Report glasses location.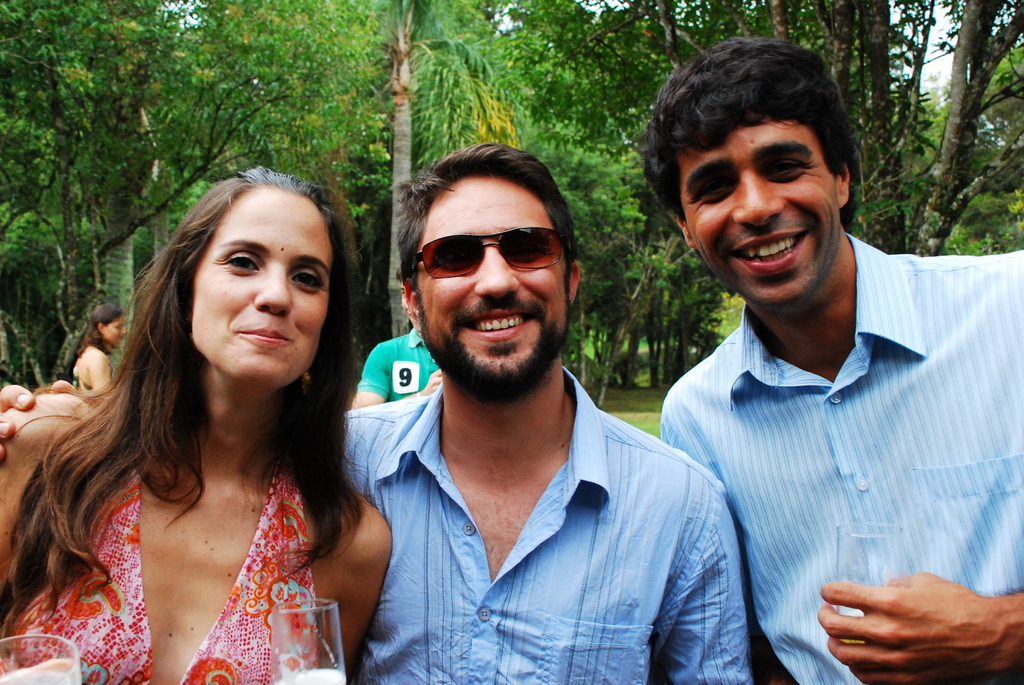
Report: [410, 224, 573, 284].
